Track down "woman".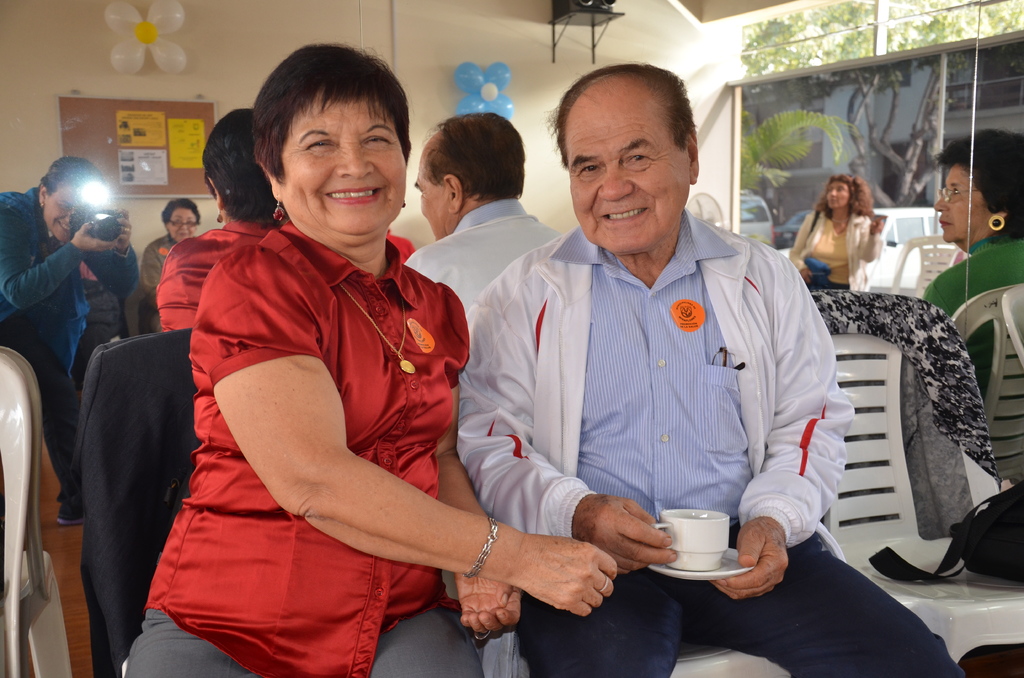
Tracked to [908, 129, 1023, 401].
